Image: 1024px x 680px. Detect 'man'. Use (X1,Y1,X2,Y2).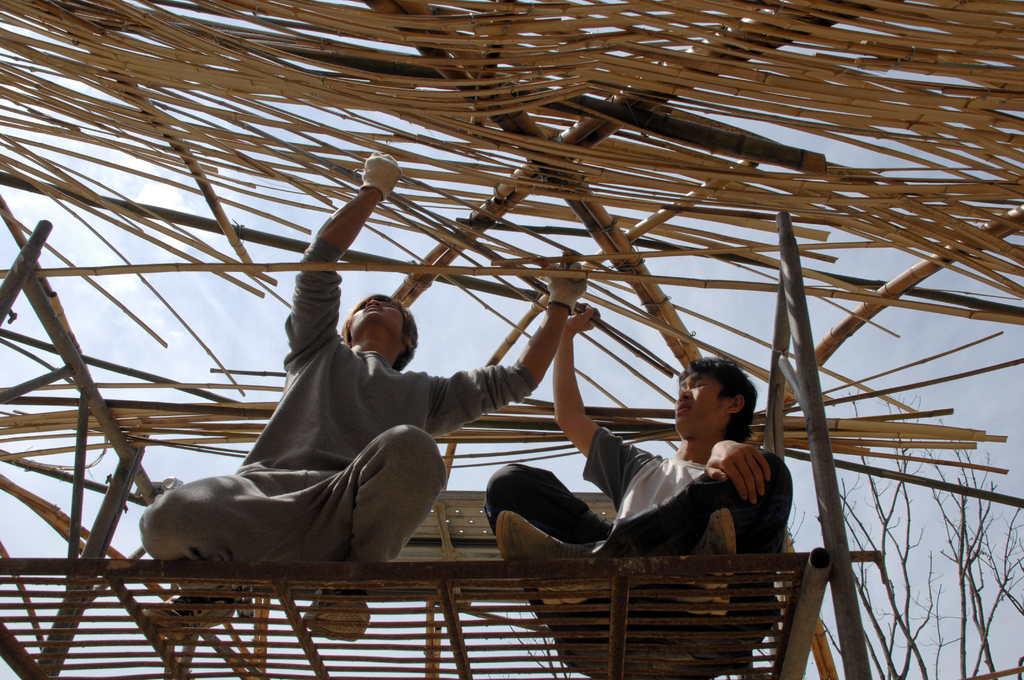
(485,305,794,679).
